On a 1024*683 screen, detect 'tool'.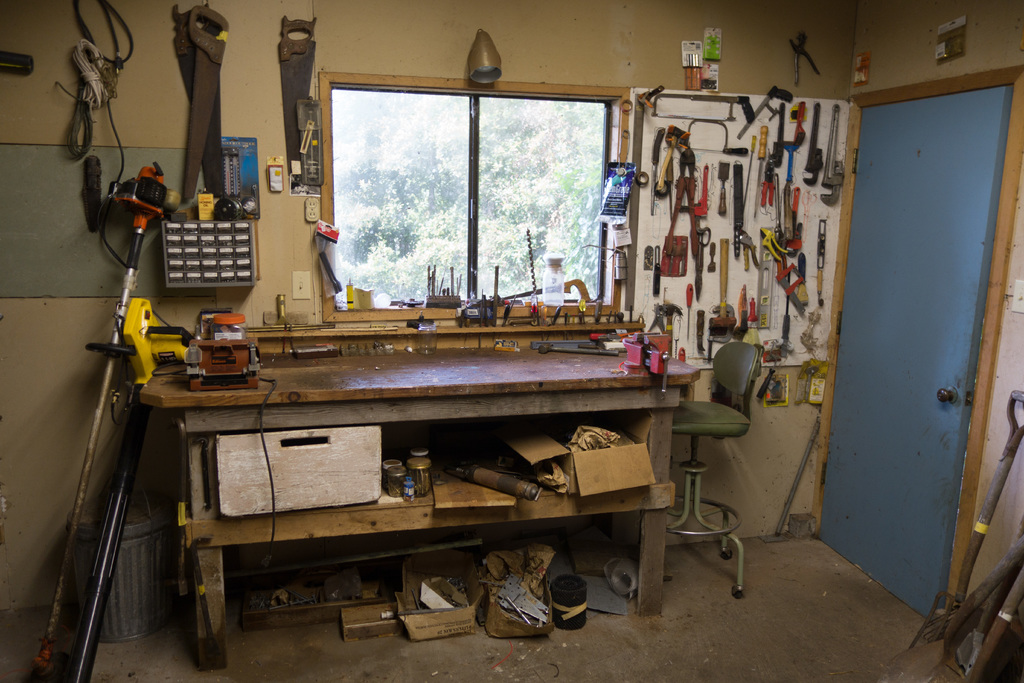
280 17 328 186.
